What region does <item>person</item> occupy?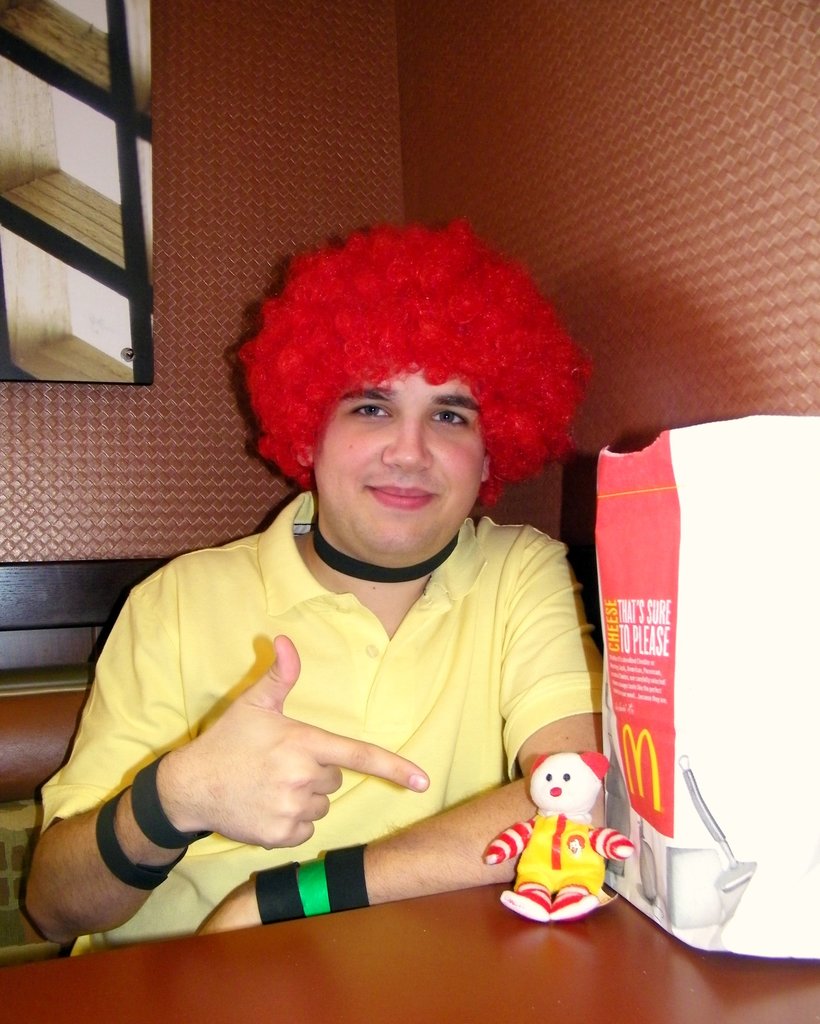
[x1=53, y1=188, x2=655, y2=974].
